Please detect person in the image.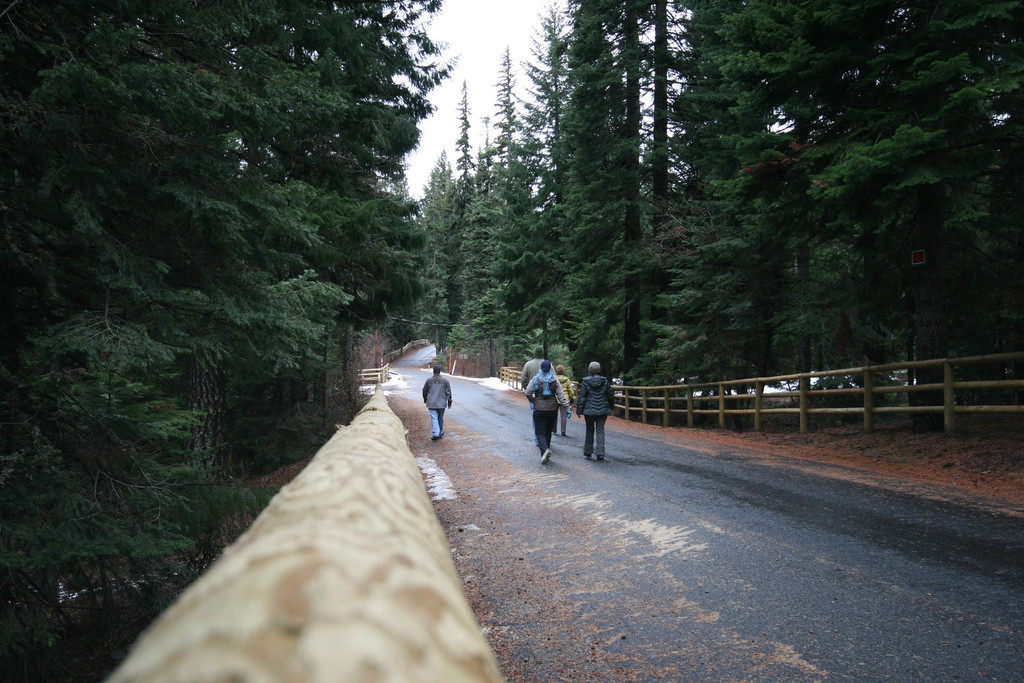
{"x1": 555, "y1": 366, "x2": 578, "y2": 441}.
